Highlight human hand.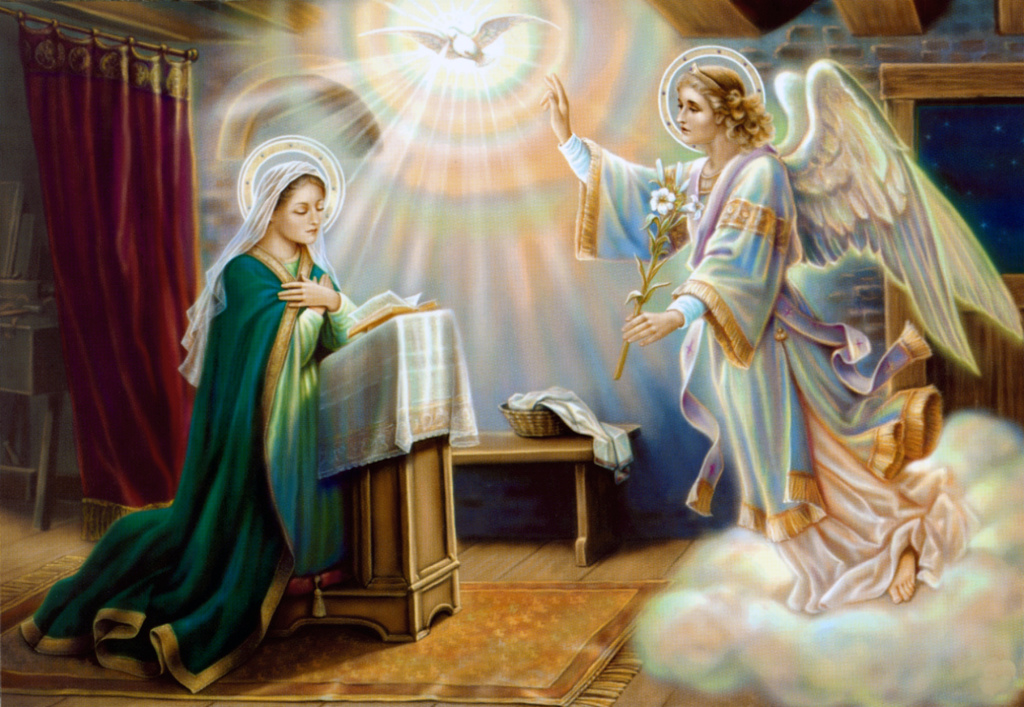
Highlighted region: [311,269,337,315].
